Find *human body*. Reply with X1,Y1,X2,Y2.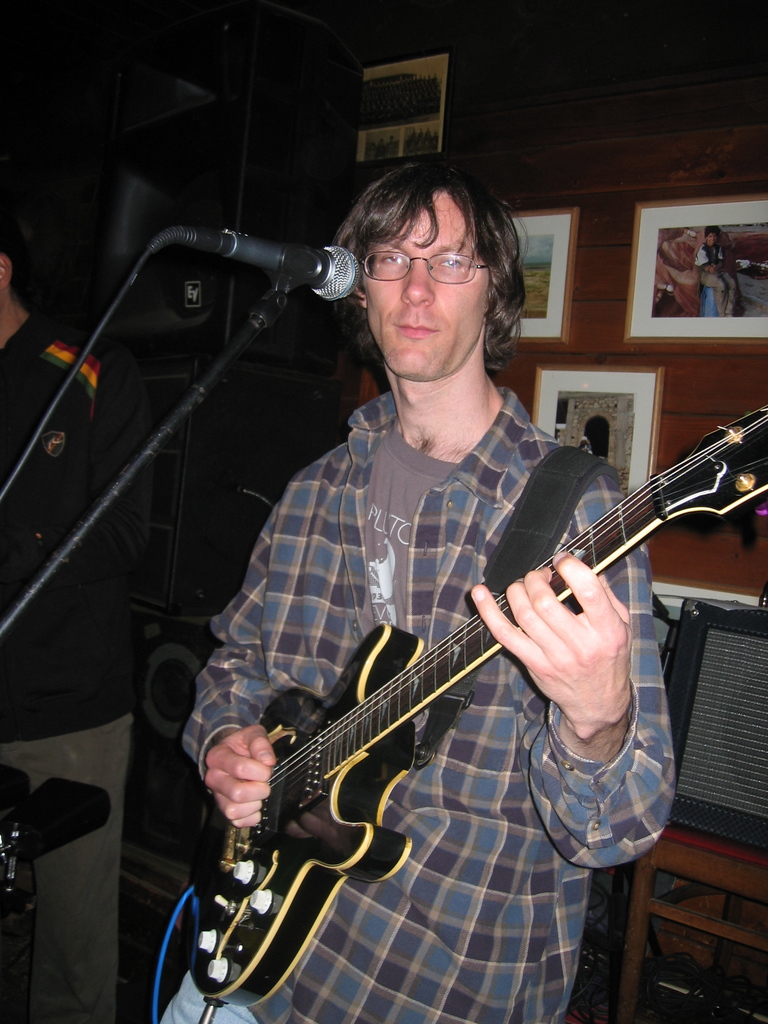
182,157,675,1023.
